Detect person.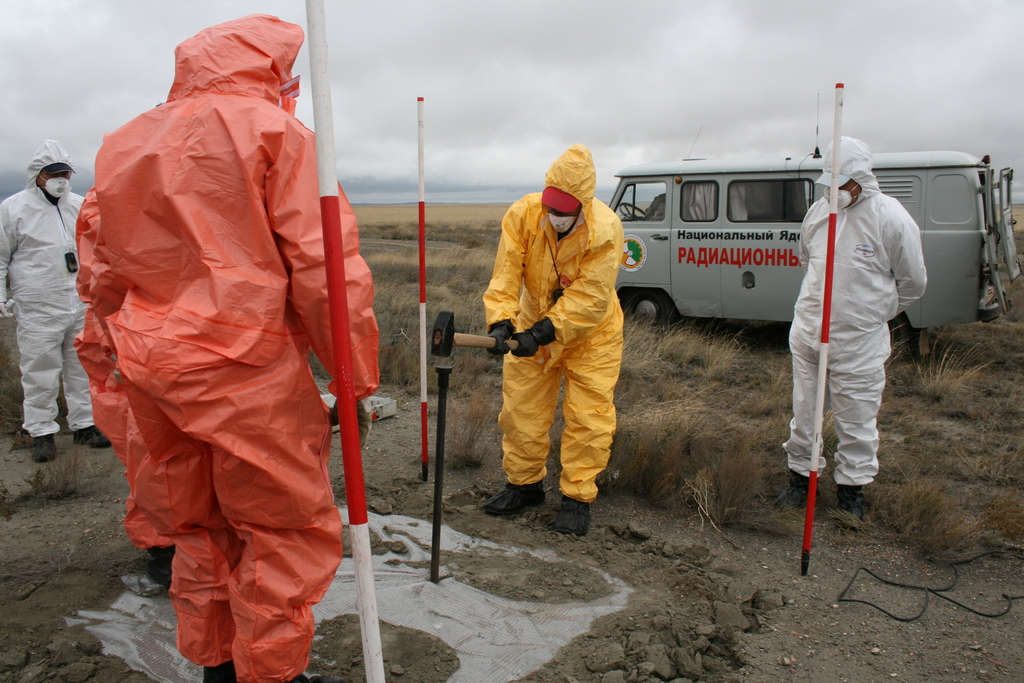
Detected at box=[0, 140, 118, 470].
